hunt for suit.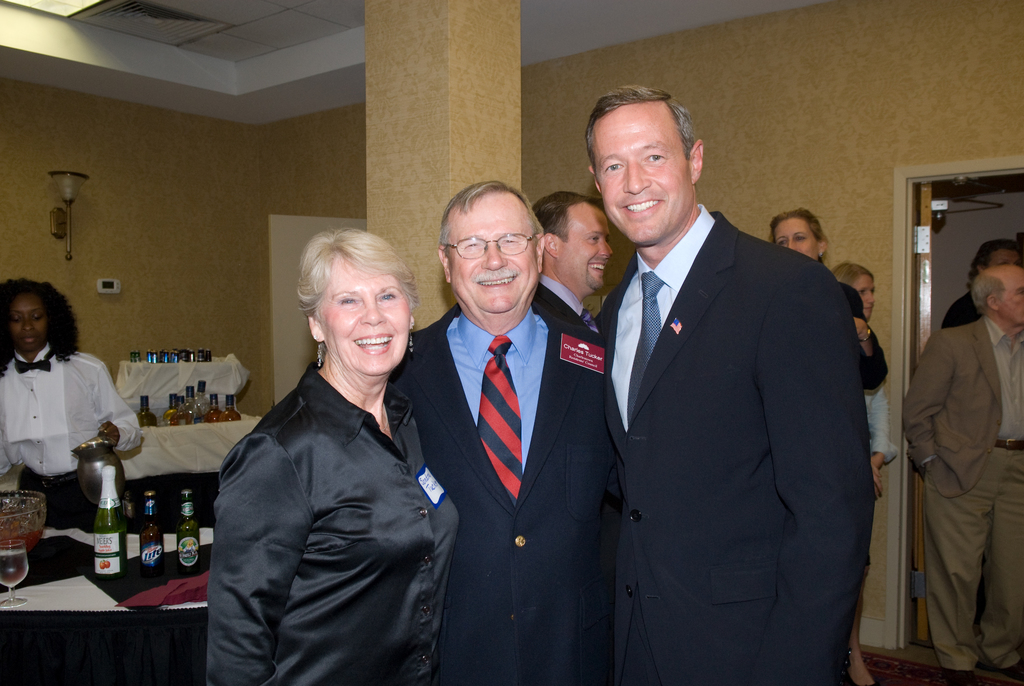
Hunted down at [x1=901, y1=314, x2=1023, y2=676].
